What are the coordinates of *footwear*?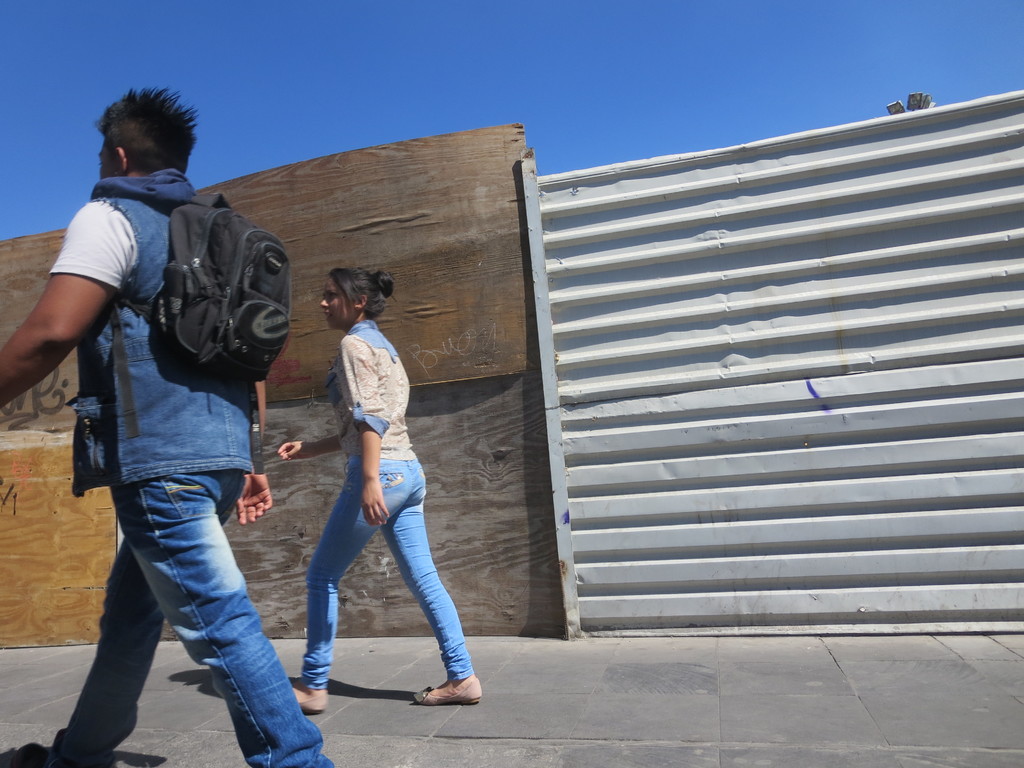
414 673 486 704.
